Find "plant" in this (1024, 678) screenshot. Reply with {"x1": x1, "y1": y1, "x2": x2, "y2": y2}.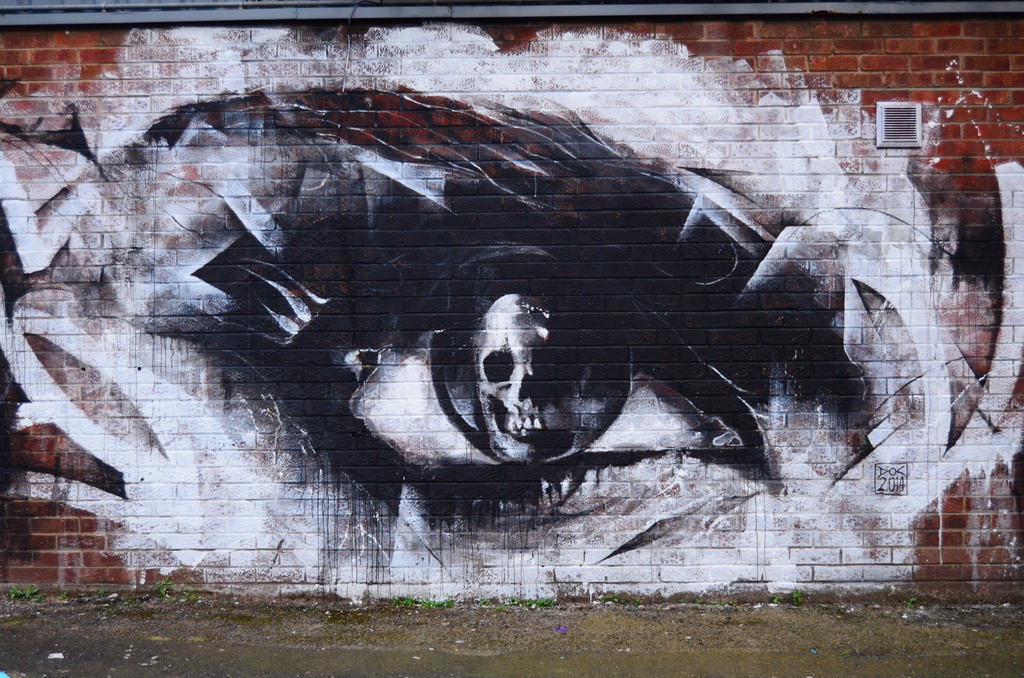
{"x1": 95, "y1": 586, "x2": 108, "y2": 600}.
